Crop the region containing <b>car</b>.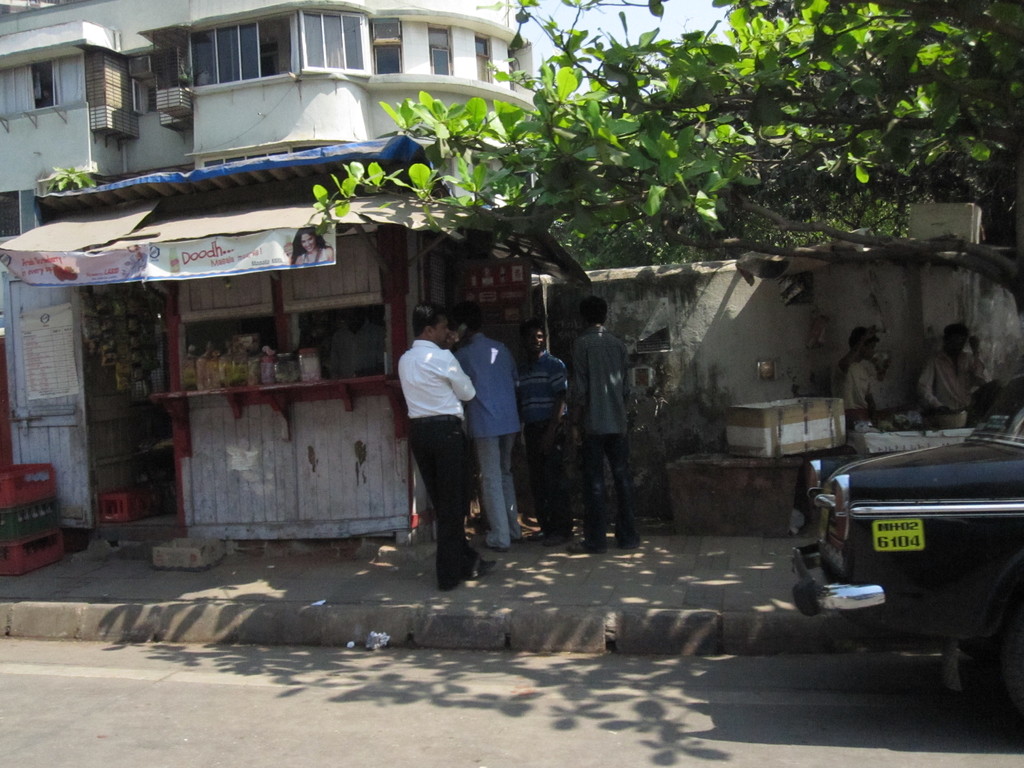
Crop region: {"left": 791, "top": 434, "right": 1019, "bottom": 668}.
